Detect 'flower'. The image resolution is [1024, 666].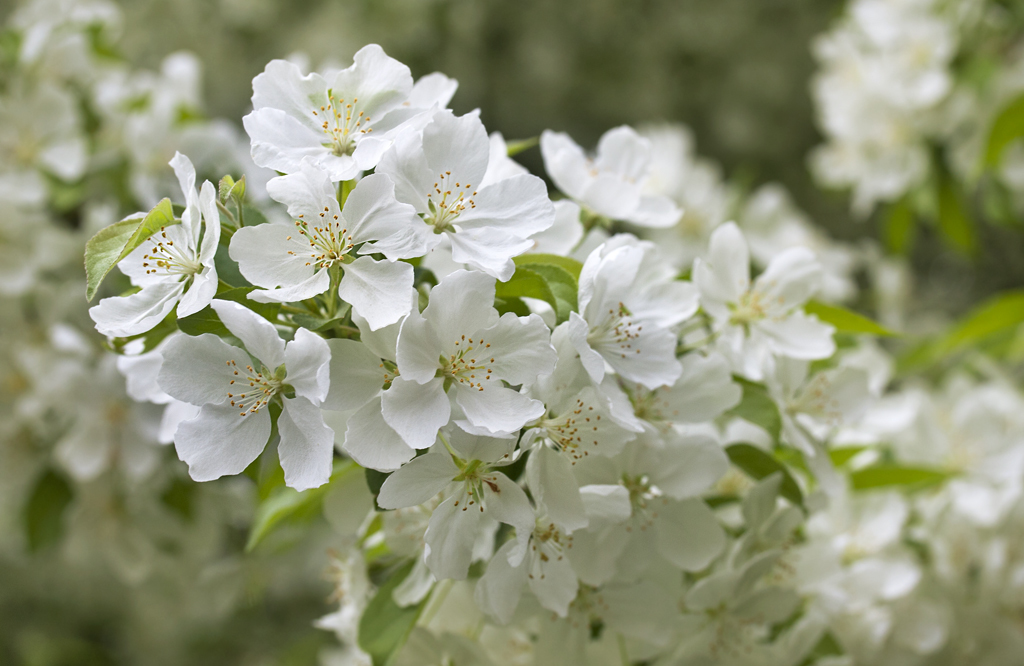
(x1=232, y1=36, x2=464, y2=189).
